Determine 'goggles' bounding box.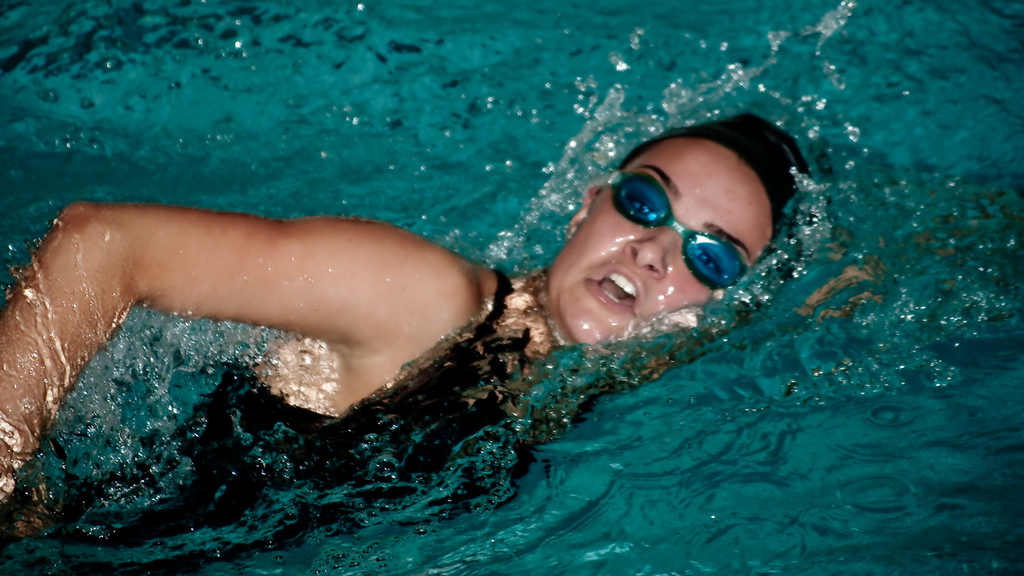
Determined: (left=573, top=153, right=778, bottom=279).
